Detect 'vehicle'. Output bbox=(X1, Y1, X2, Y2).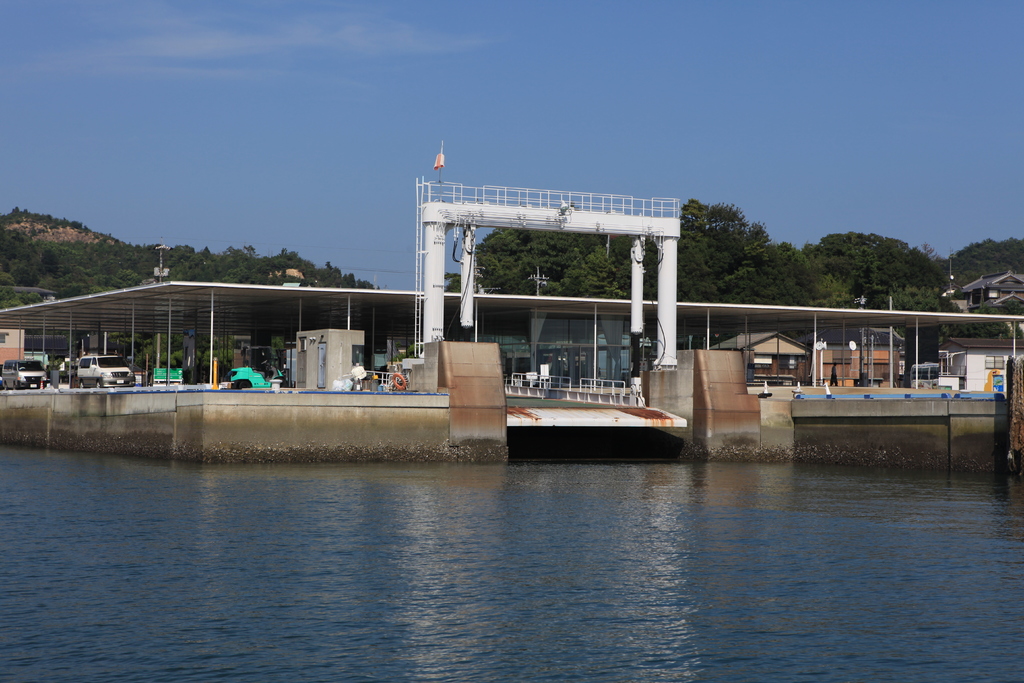
bbox=(58, 359, 82, 381).
